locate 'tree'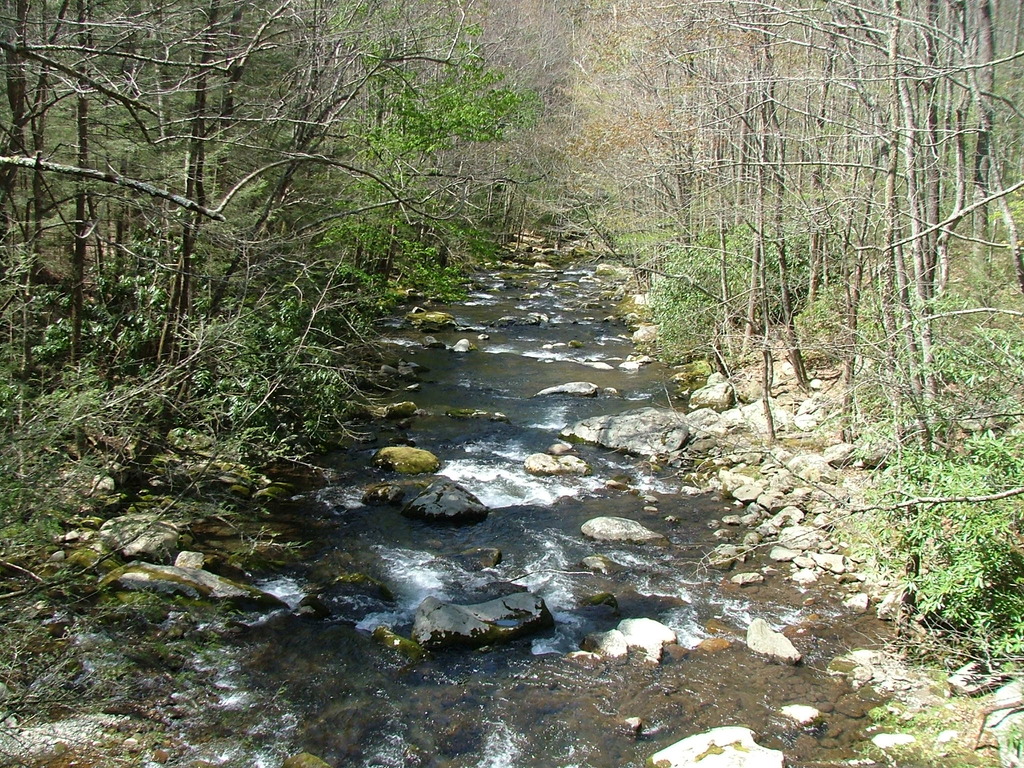
(x1=542, y1=0, x2=1023, y2=513)
